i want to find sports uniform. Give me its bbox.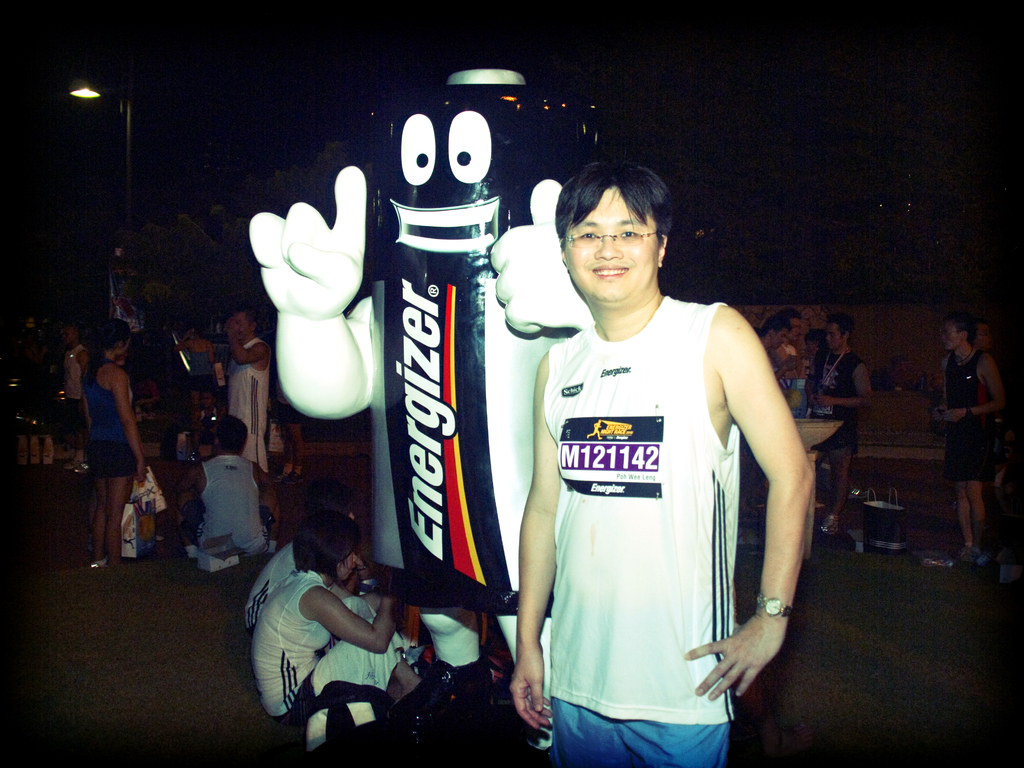
809 356 874 450.
